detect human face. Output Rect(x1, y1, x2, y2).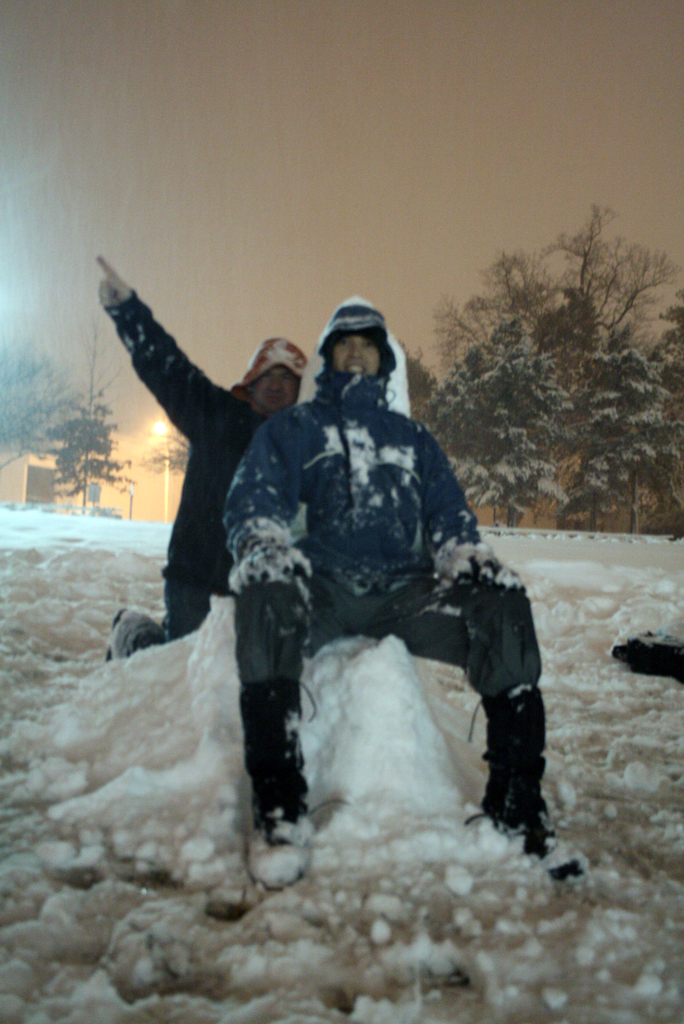
Rect(252, 359, 303, 415).
